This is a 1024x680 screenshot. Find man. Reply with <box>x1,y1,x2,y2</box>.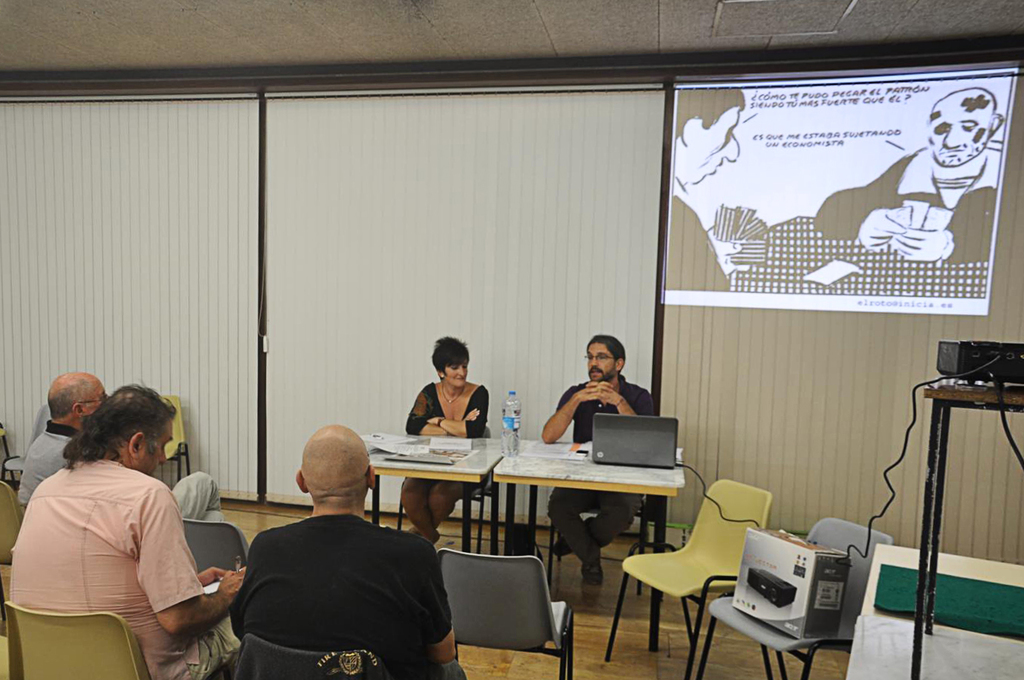
<box>17,373,220,525</box>.
